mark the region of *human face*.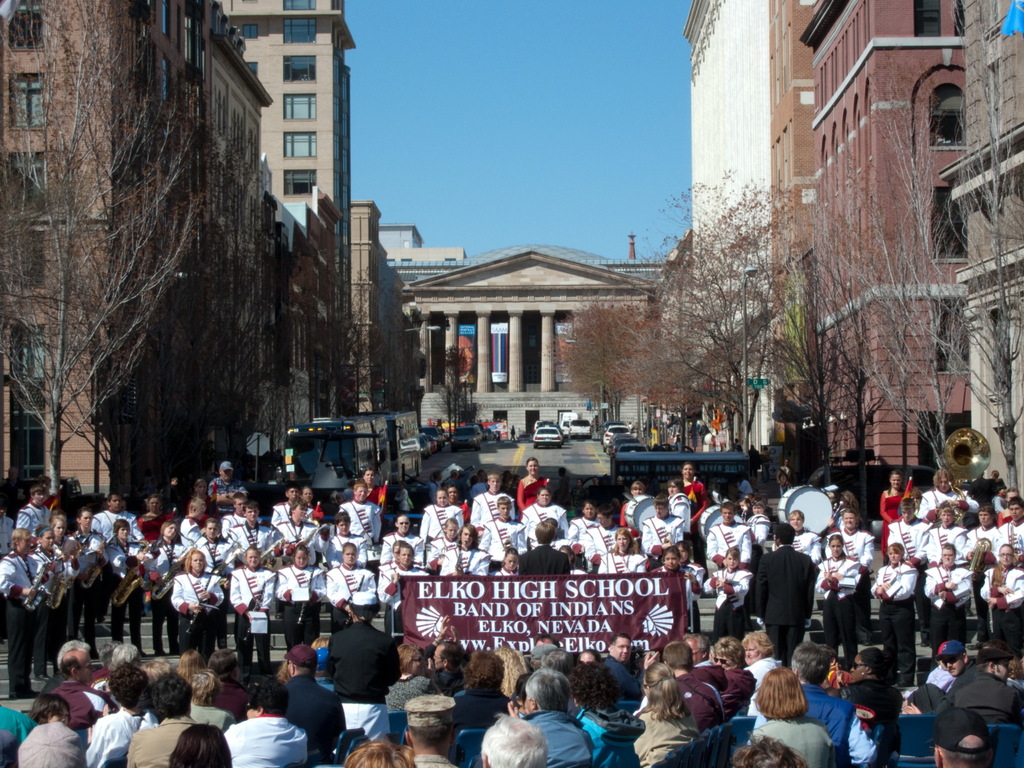
Region: (627,485,648,497).
